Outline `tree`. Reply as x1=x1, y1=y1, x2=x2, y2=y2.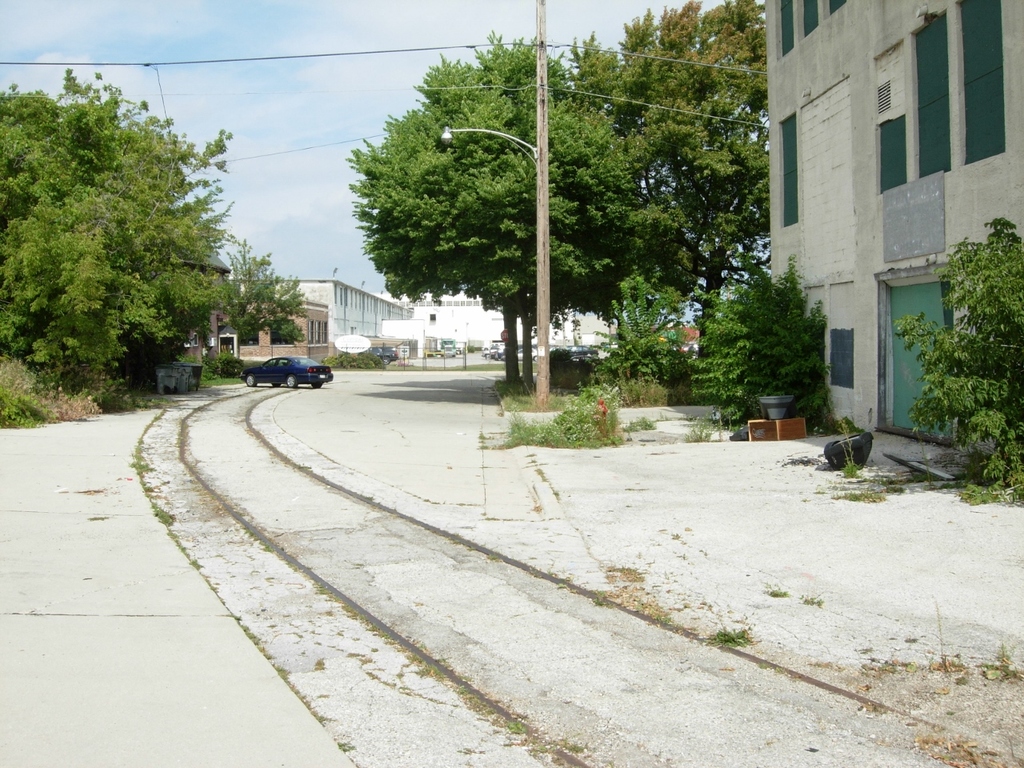
x1=686, y1=254, x2=830, y2=430.
